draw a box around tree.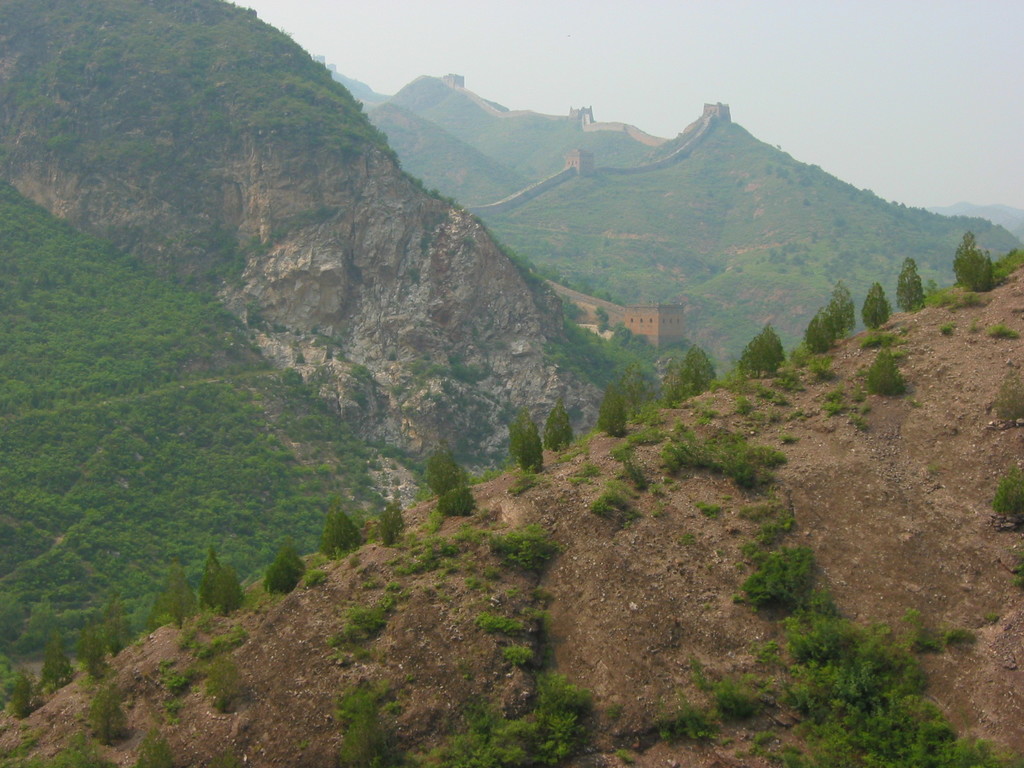
199, 545, 223, 611.
